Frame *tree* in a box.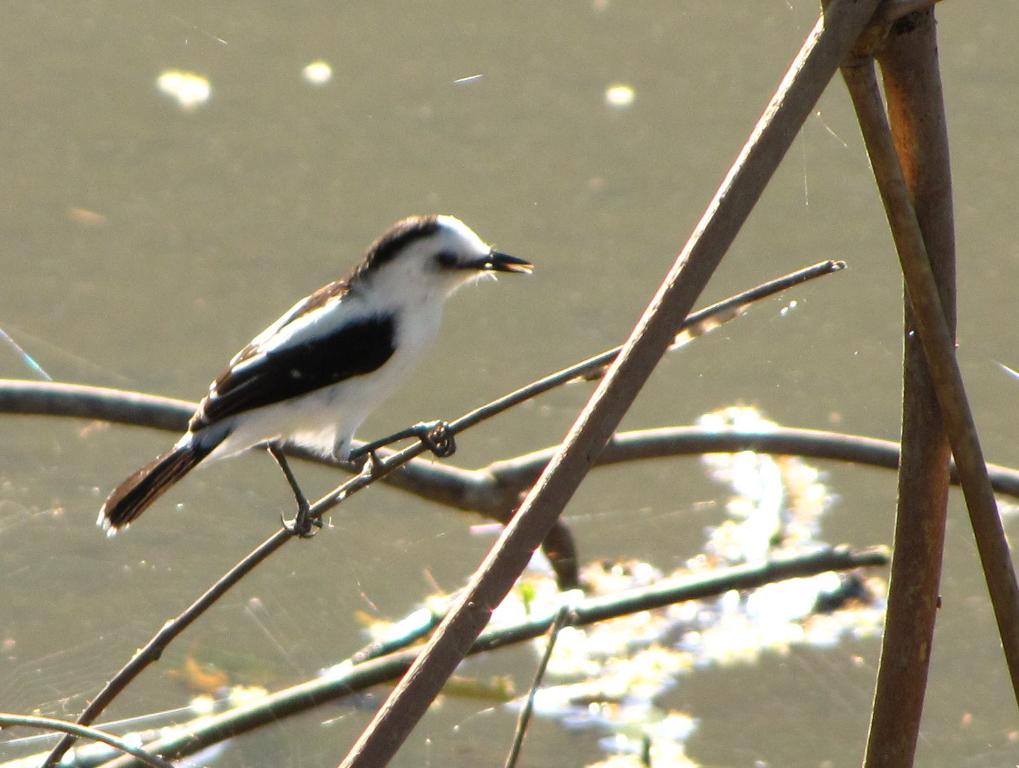
left=0, top=0, right=1018, bottom=767.
